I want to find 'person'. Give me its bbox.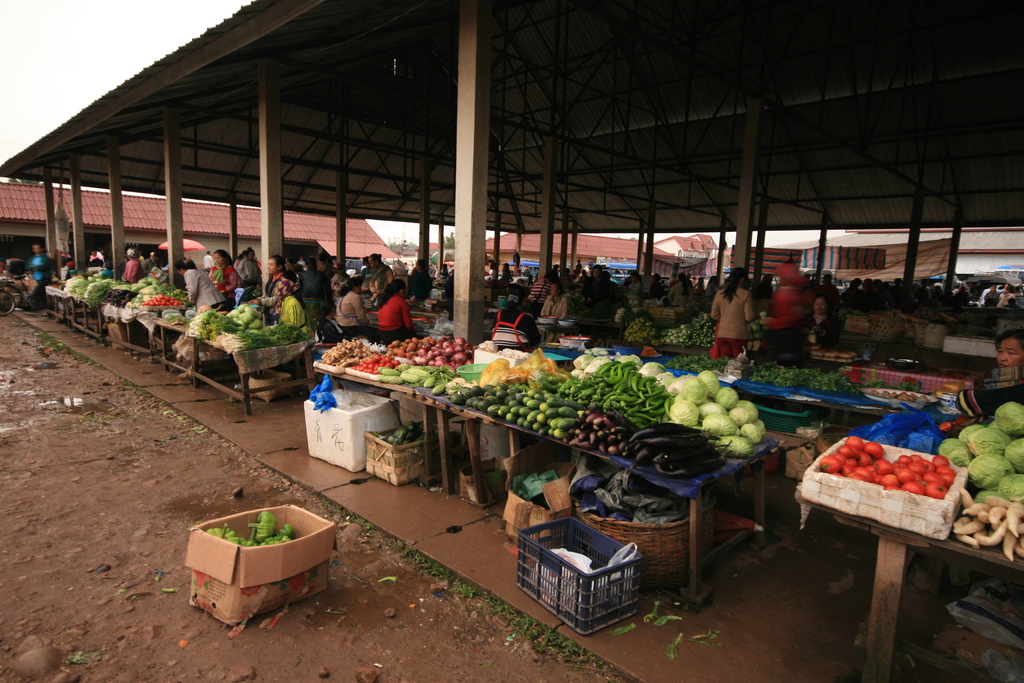
box=[749, 273, 772, 312].
